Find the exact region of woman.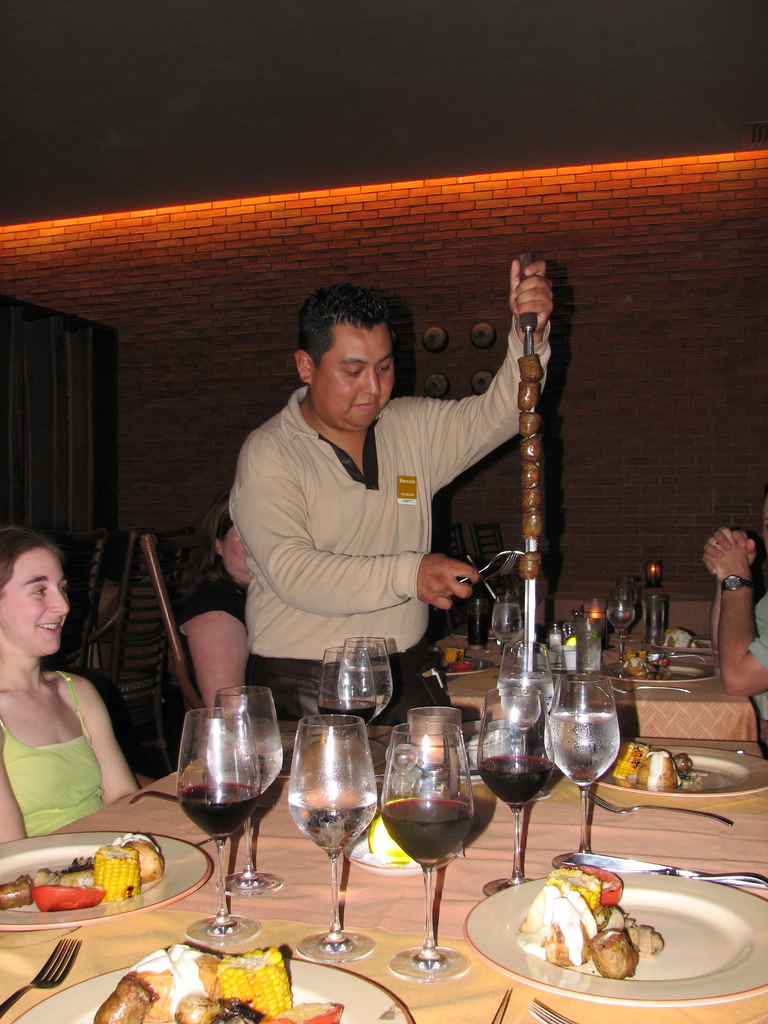
Exact region: rect(0, 530, 134, 851).
